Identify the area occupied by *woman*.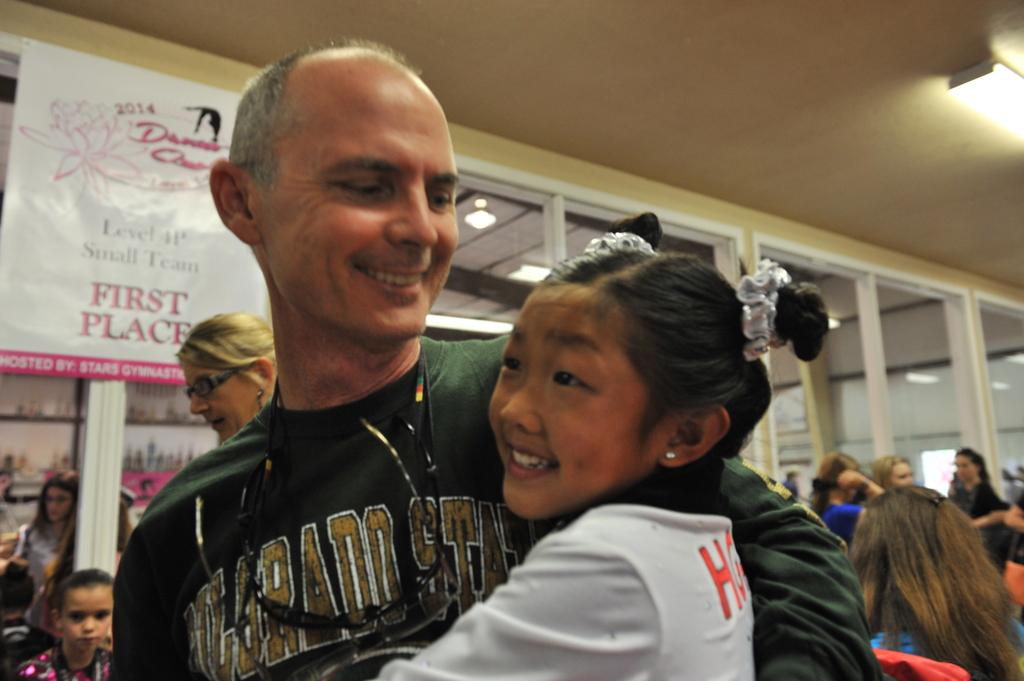
Area: select_region(175, 308, 276, 446).
